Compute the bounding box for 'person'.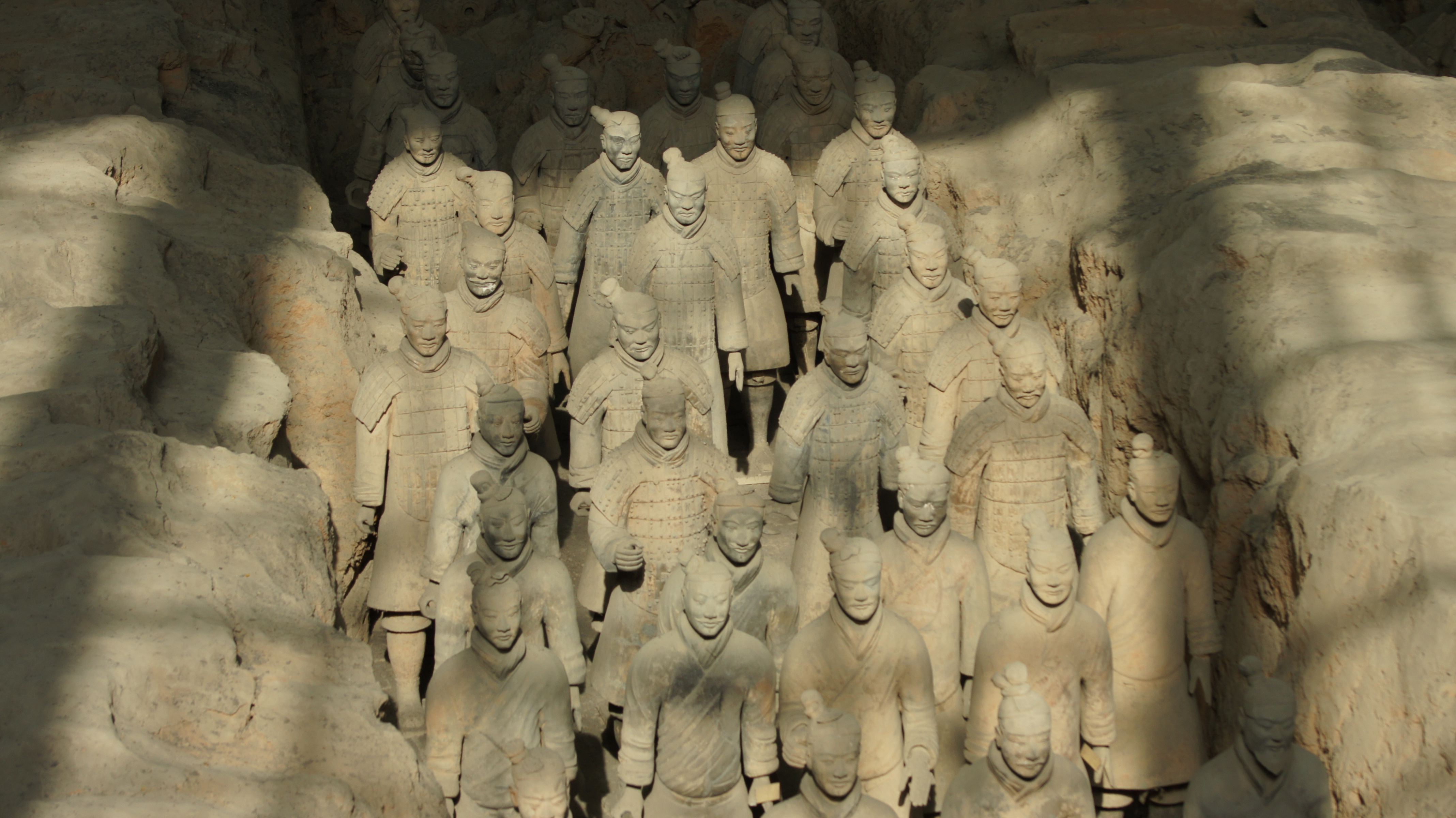
(left=121, top=95, right=170, bottom=250).
